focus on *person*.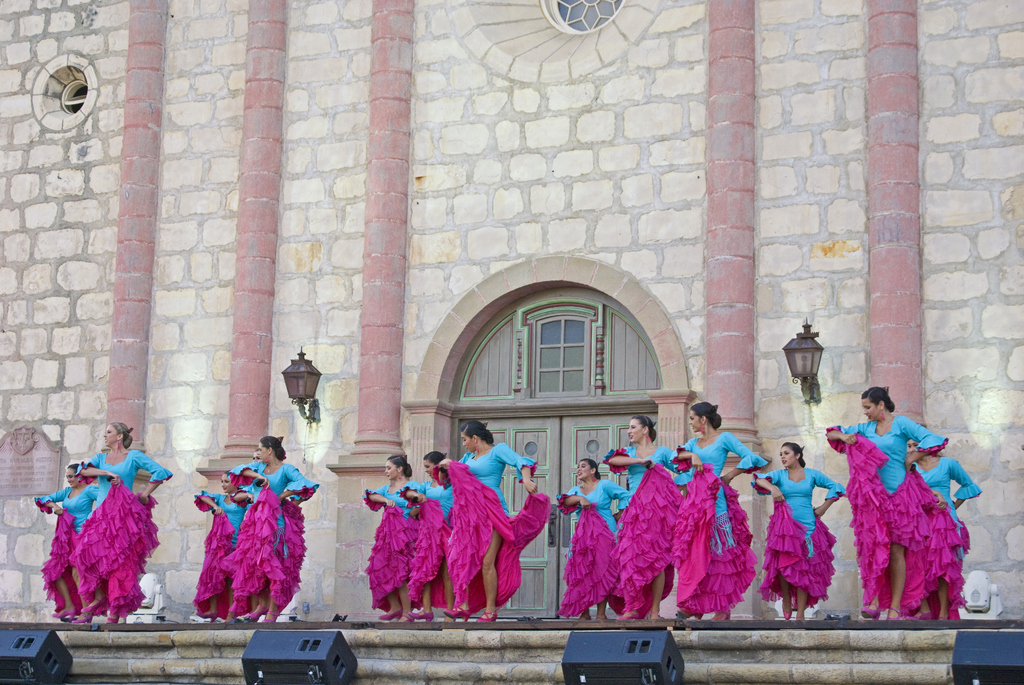
Focused at left=607, top=416, right=677, bottom=620.
